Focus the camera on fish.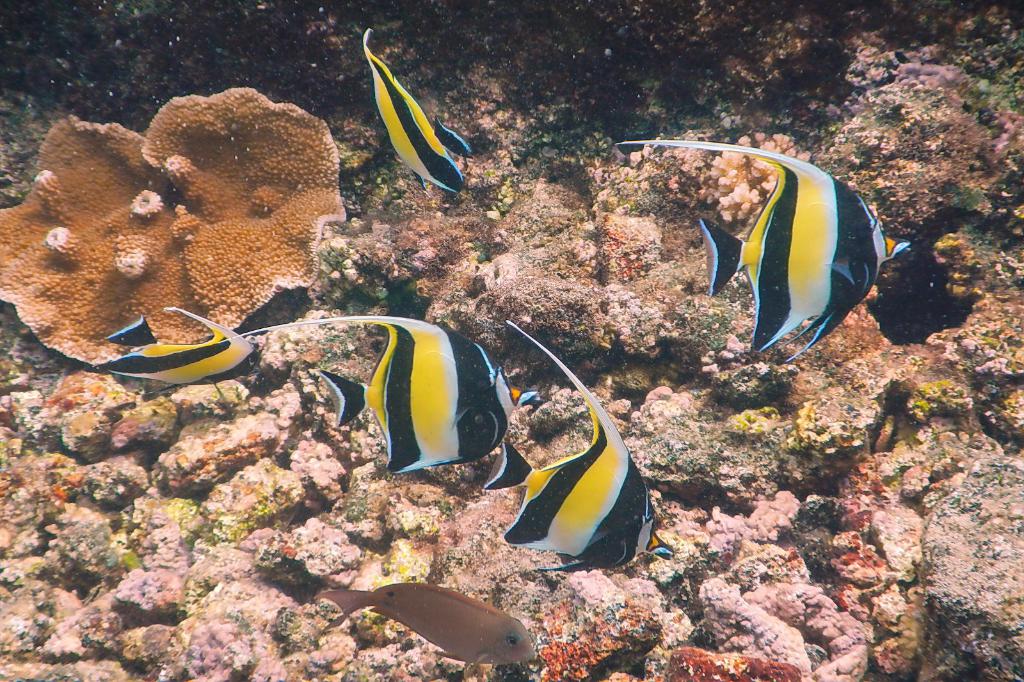
Focus region: locate(319, 592, 538, 669).
